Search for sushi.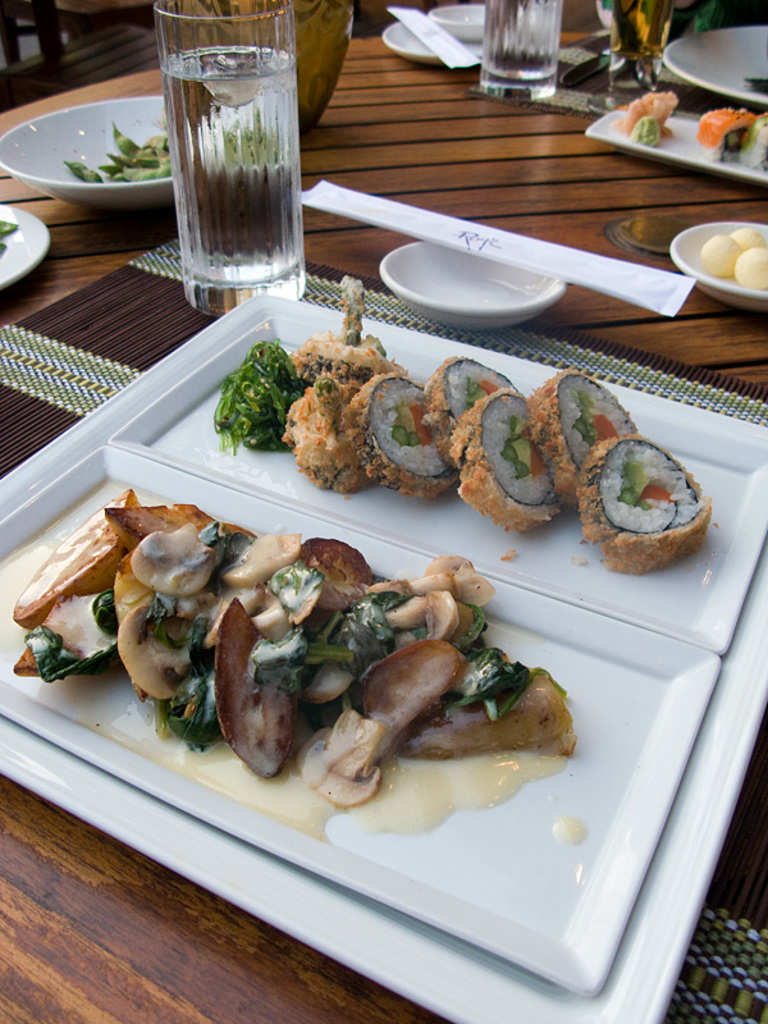
Found at (608, 439, 710, 562).
